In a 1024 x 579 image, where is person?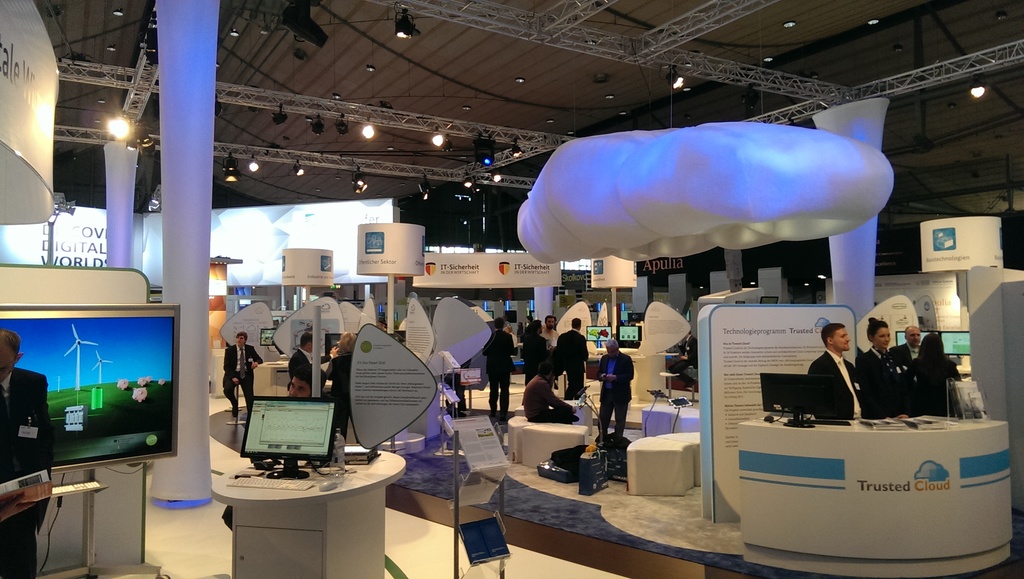
[851,318,903,416].
